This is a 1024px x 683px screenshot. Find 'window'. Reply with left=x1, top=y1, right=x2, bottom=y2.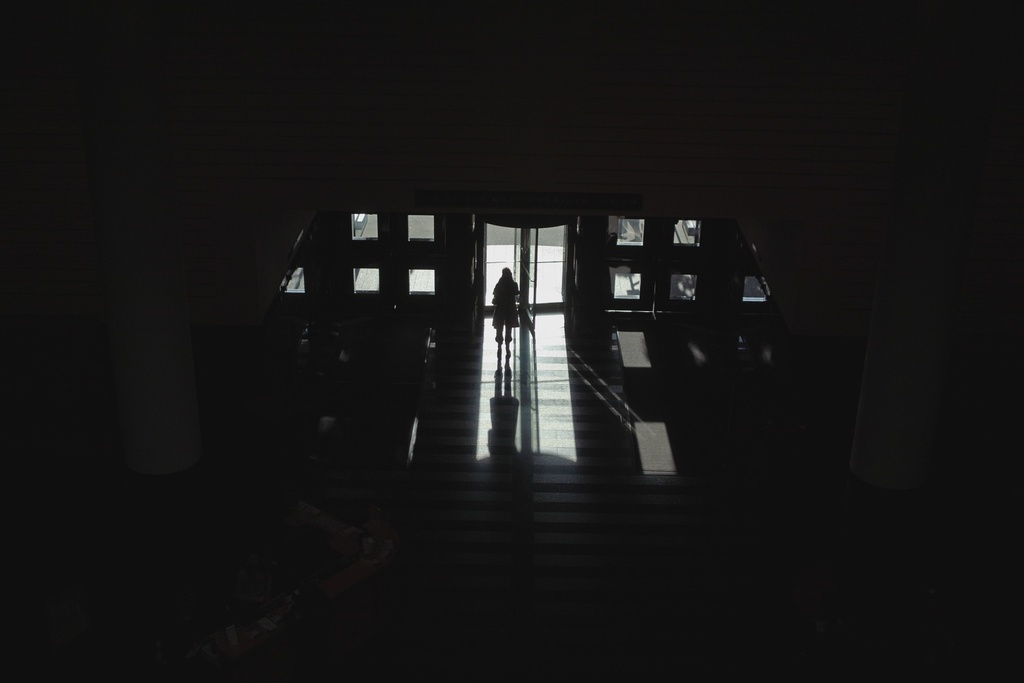
left=354, top=213, right=376, bottom=237.
